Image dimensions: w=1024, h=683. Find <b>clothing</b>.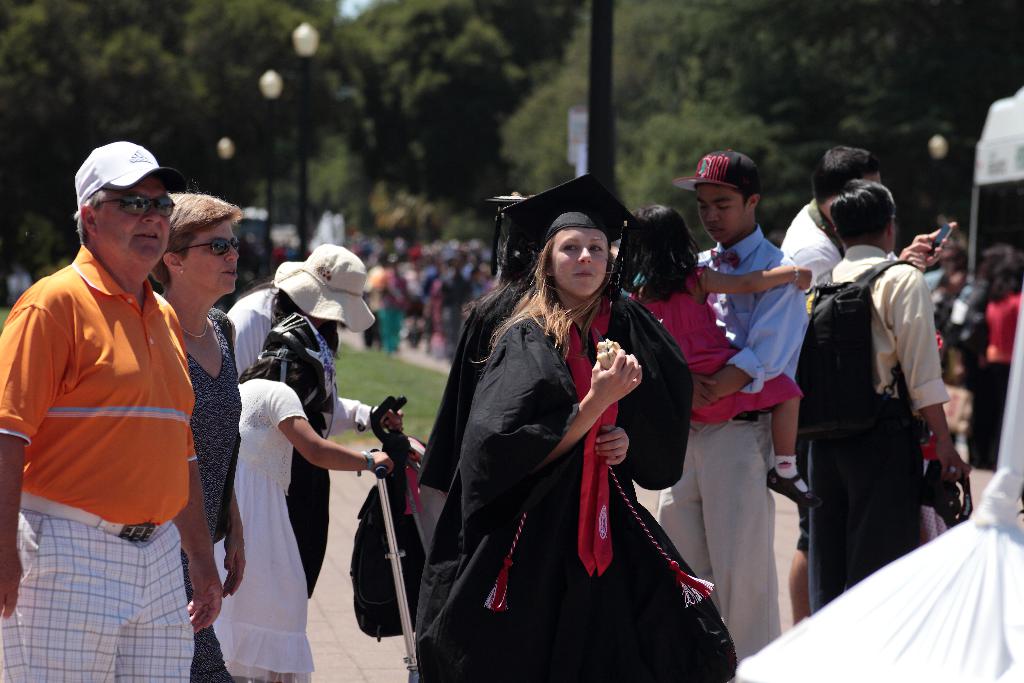
{"x1": 377, "y1": 274, "x2": 407, "y2": 347}.
